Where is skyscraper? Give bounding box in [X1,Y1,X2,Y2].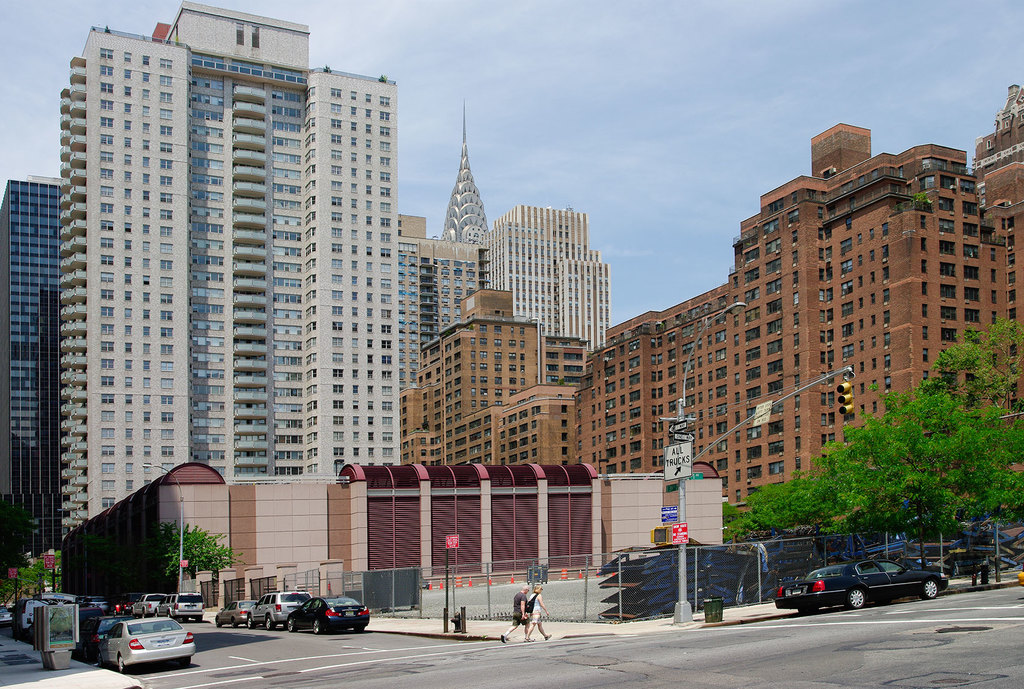
[52,0,409,536].
